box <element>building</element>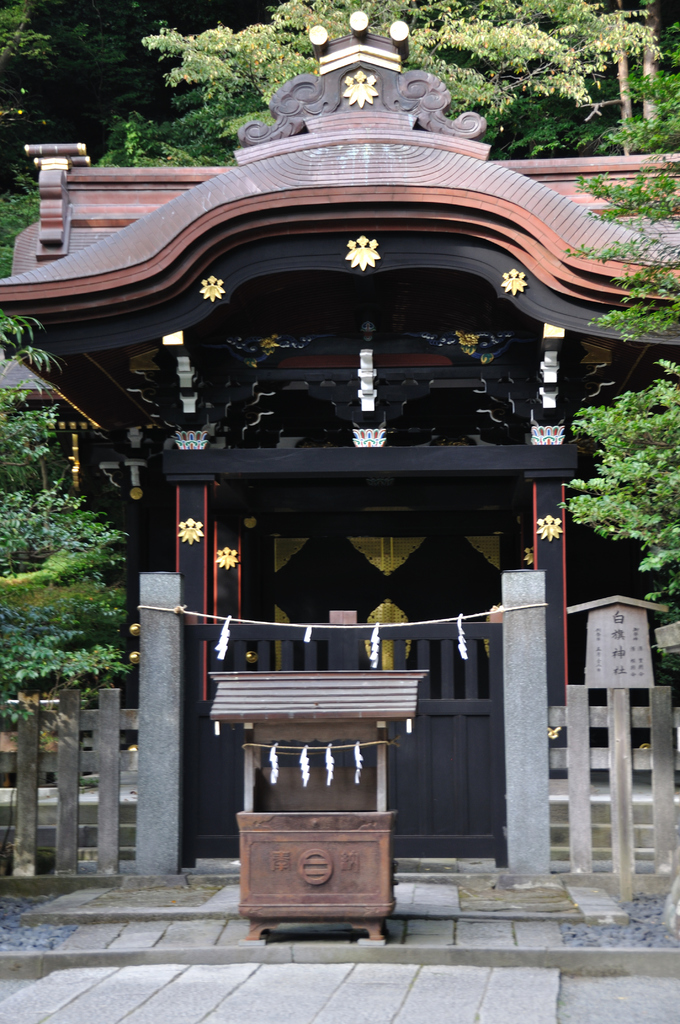
0:10:679:897
